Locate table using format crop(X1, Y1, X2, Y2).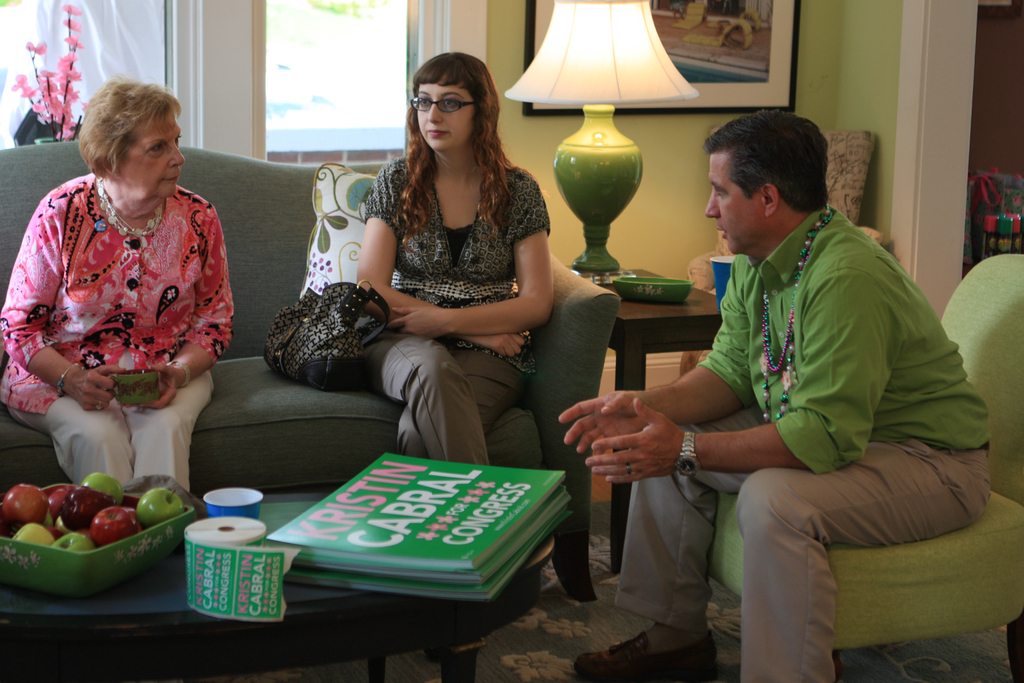
crop(0, 496, 540, 682).
